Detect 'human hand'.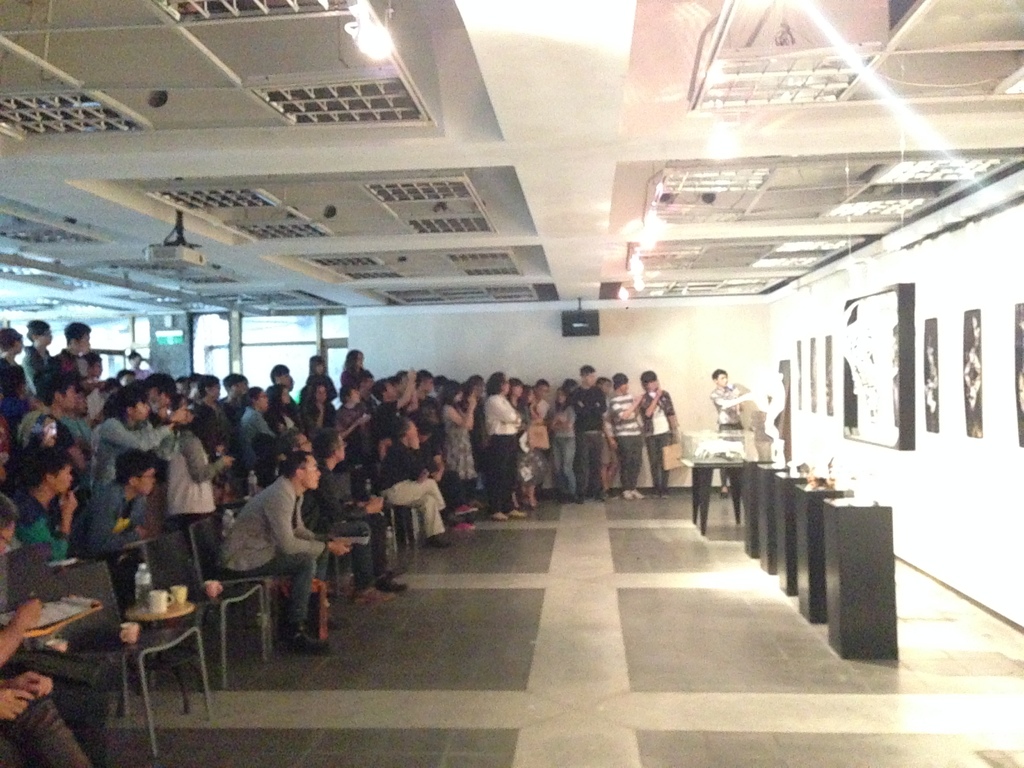
Detected at Rect(406, 365, 419, 383).
